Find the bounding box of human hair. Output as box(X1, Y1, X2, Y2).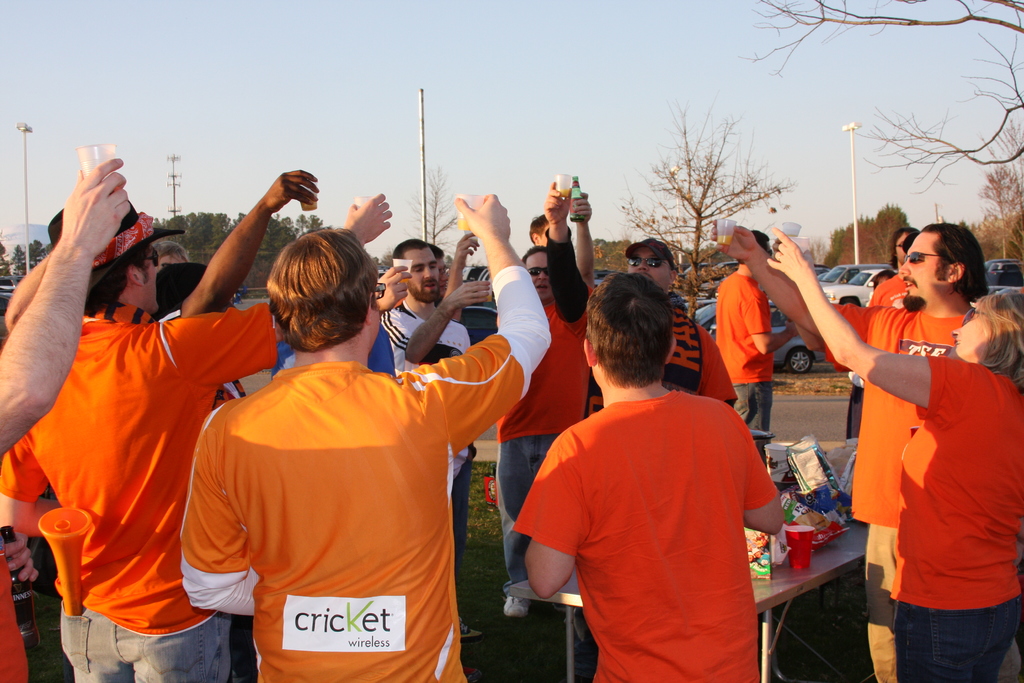
box(394, 233, 421, 262).
